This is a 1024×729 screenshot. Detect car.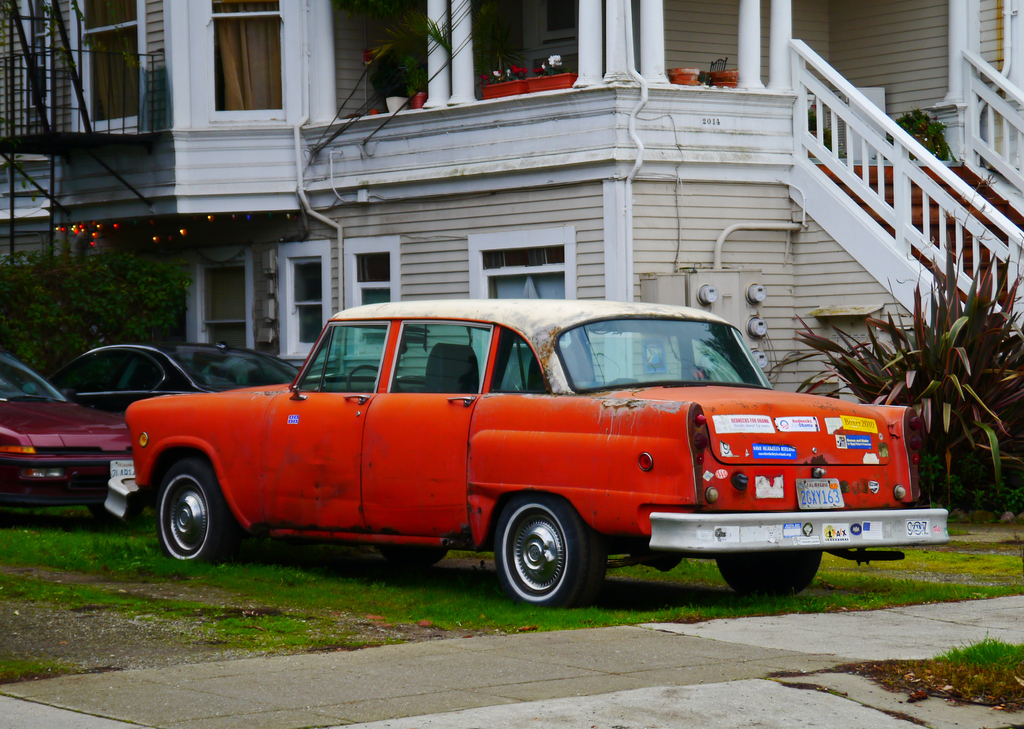
[left=101, top=295, right=955, bottom=603].
